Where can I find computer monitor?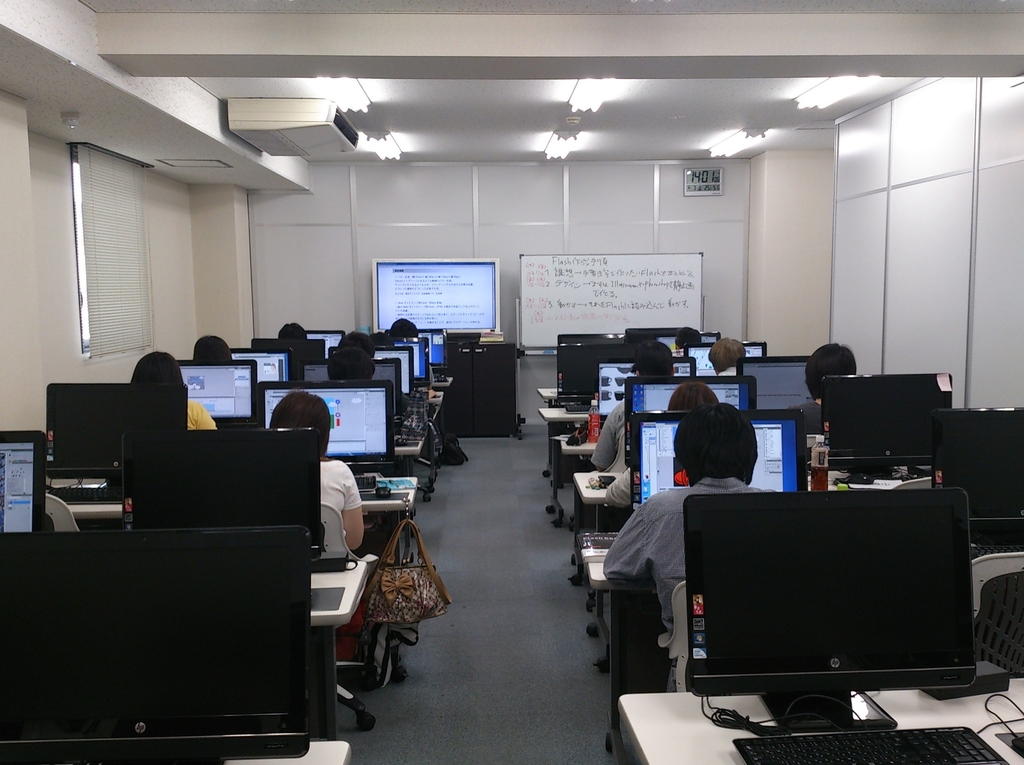
You can find it at region(735, 356, 812, 416).
